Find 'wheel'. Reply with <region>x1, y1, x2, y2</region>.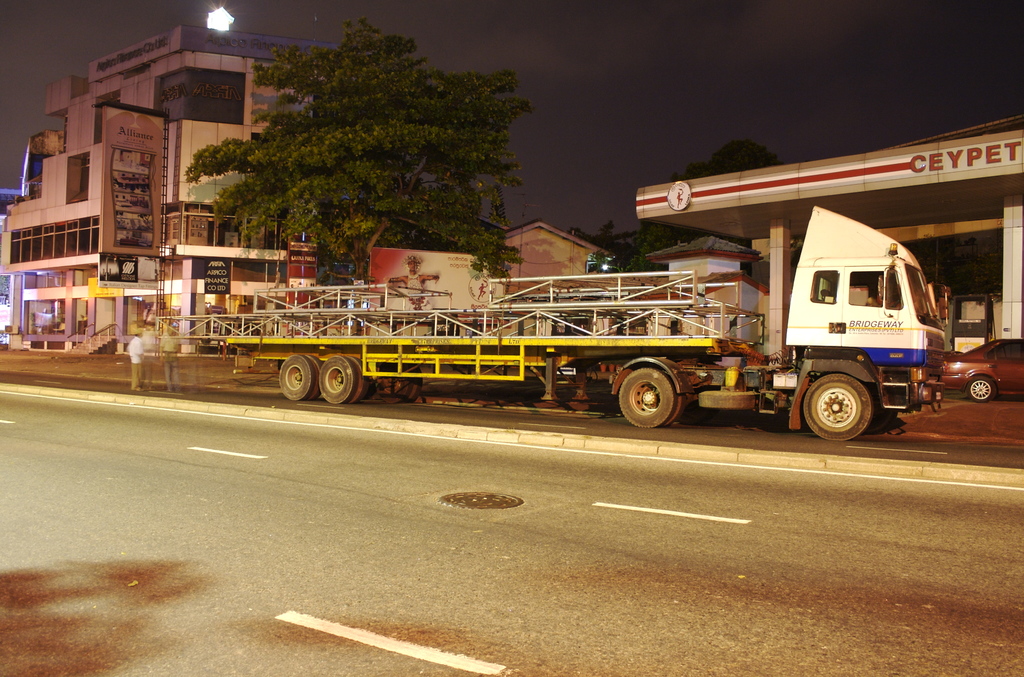
<region>698, 385, 760, 409</region>.
